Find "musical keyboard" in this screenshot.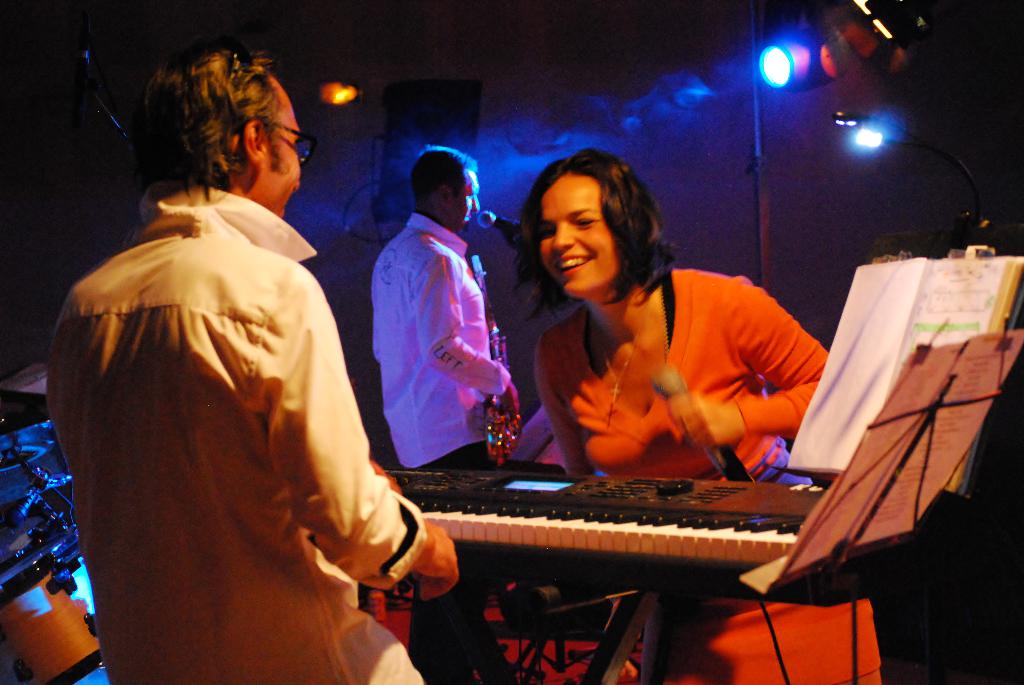
The bounding box for "musical keyboard" is <bbox>369, 450, 976, 601</bbox>.
